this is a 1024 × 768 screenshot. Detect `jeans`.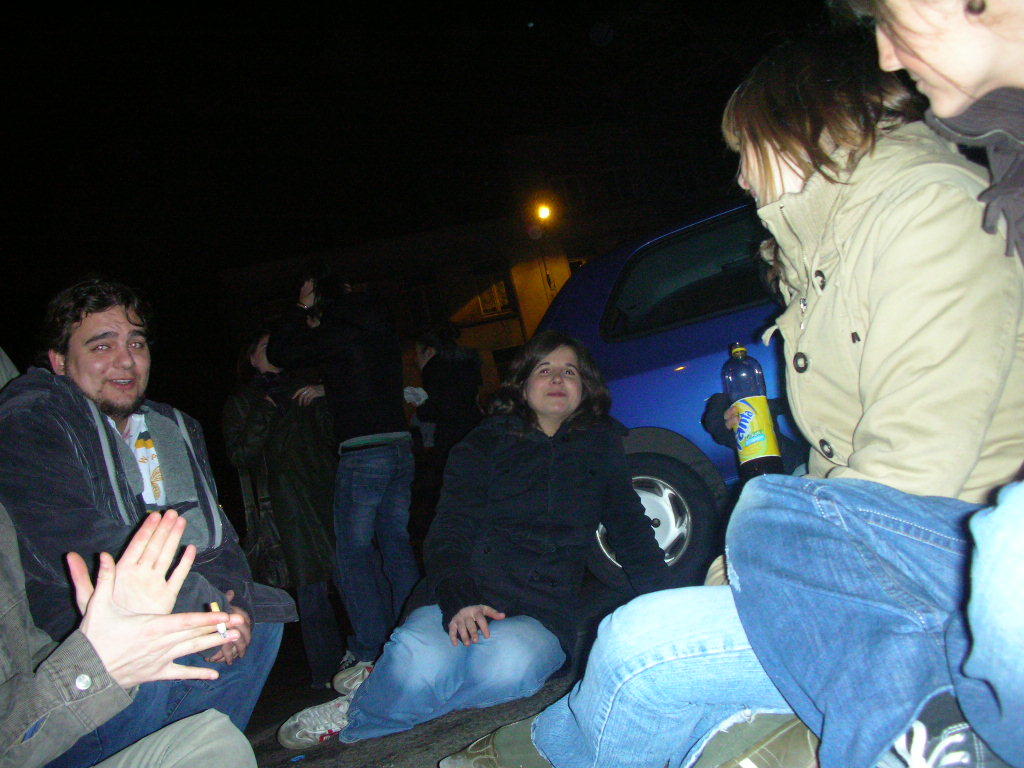
box=[518, 593, 801, 767].
